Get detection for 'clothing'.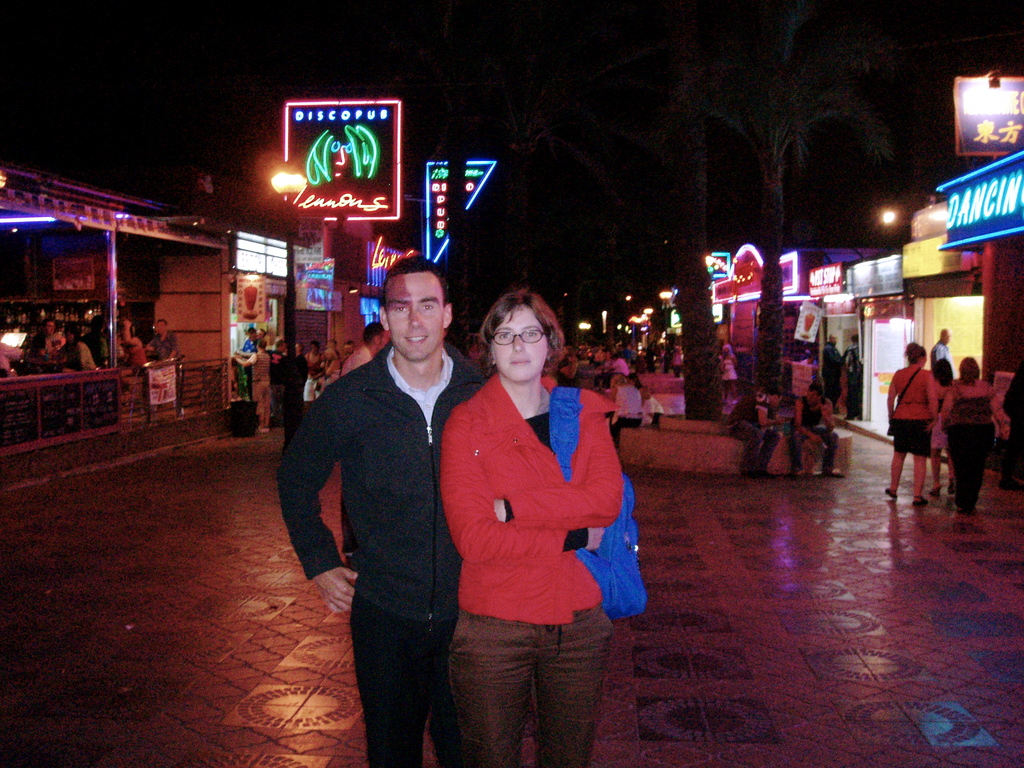
Detection: <box>280,356,301,412</box>.
